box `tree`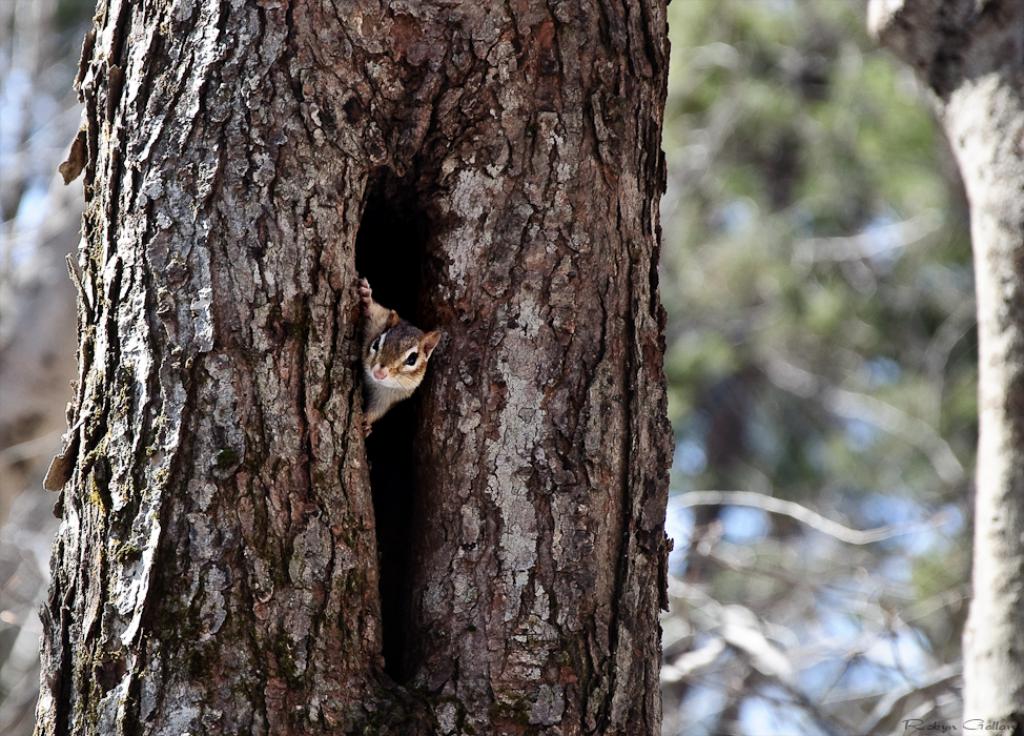
bbox(30, 0, 672, 735)
